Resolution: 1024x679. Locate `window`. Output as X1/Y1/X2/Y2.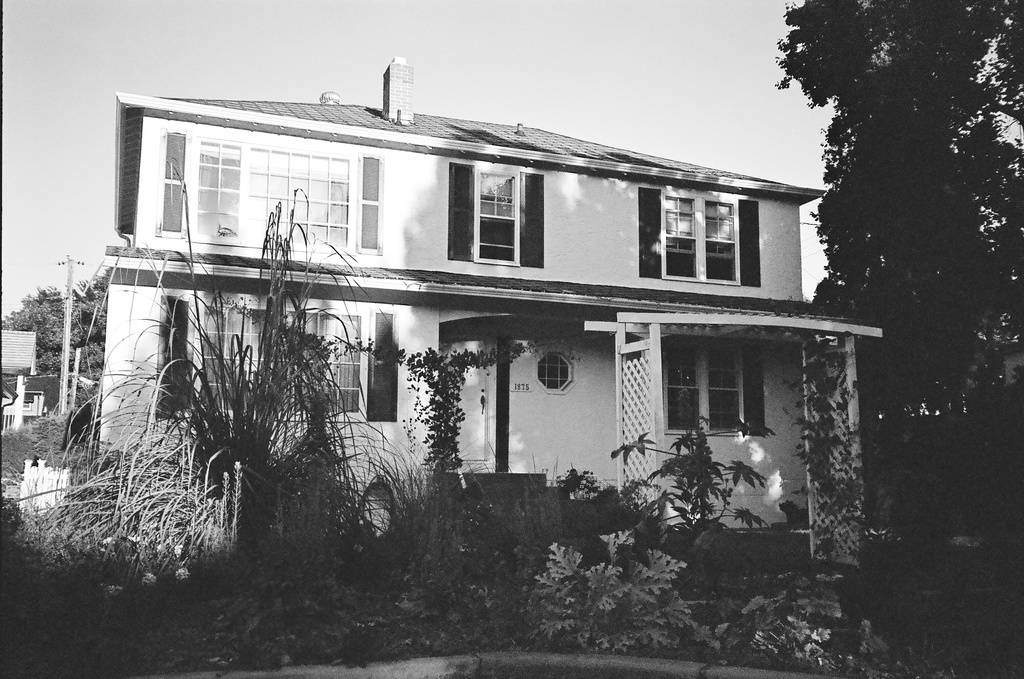
159/127/189/241.
